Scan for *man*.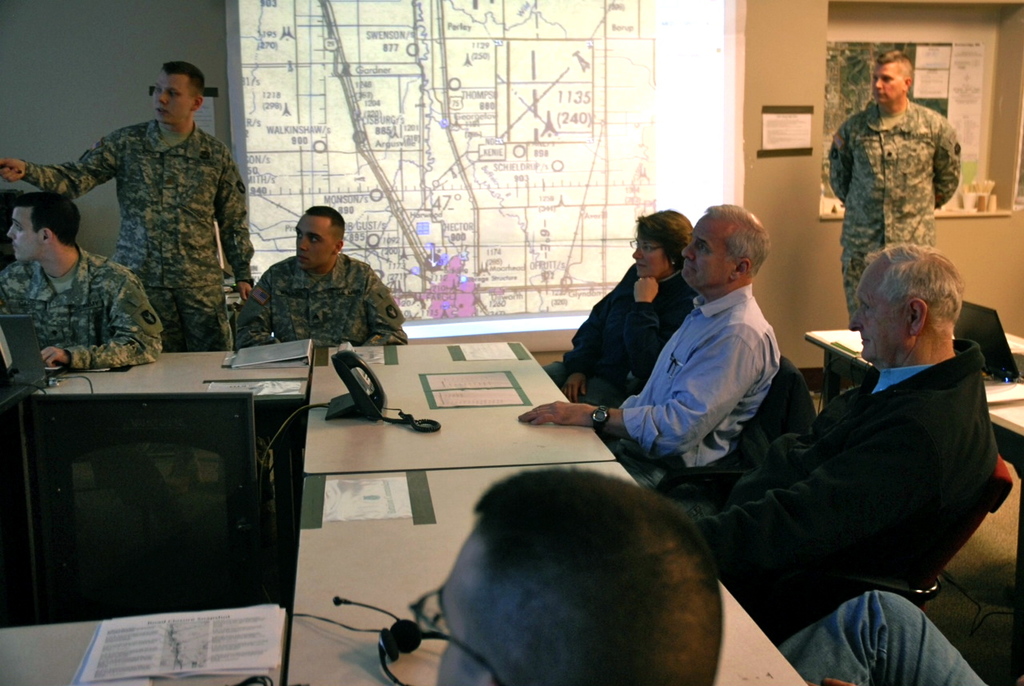
Scan result: <box>0,193,174,554</box>.
